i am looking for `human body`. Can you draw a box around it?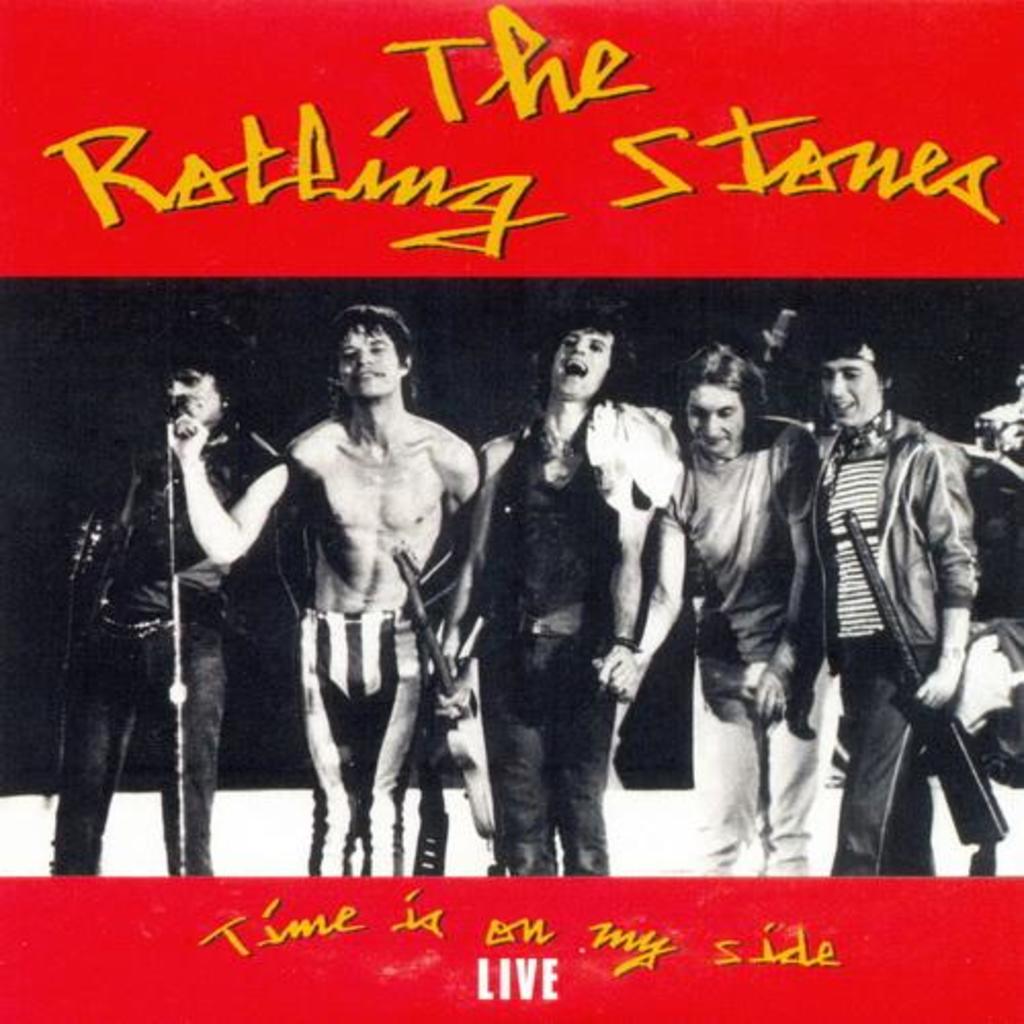
Sure, the bounding box is (625,410,840,883).
